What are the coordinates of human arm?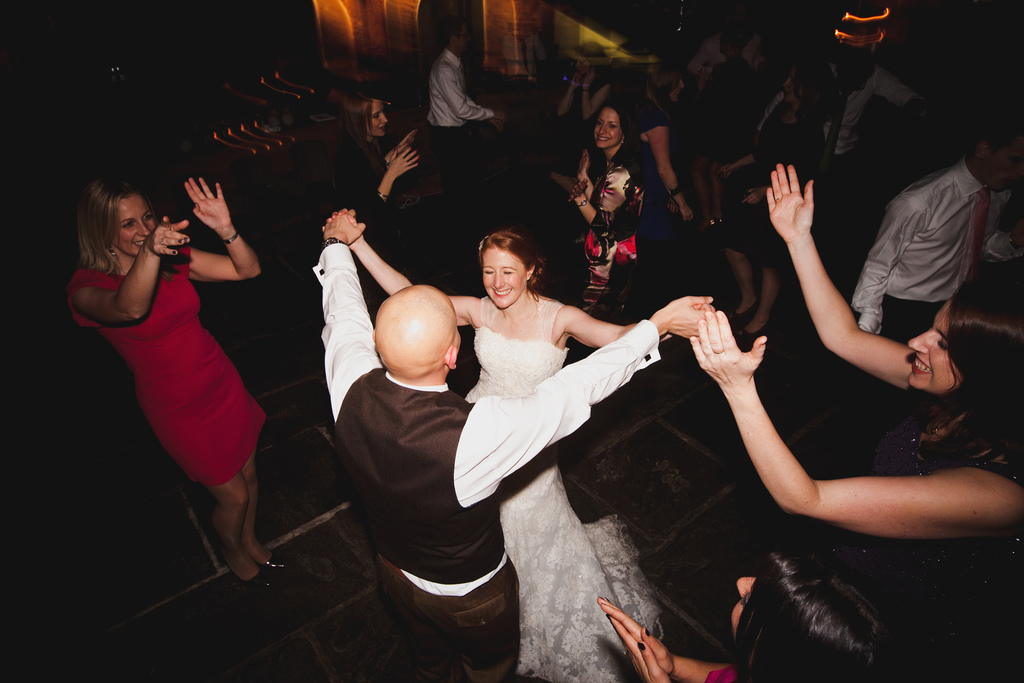
BBox(435, 66, 493, 128).
